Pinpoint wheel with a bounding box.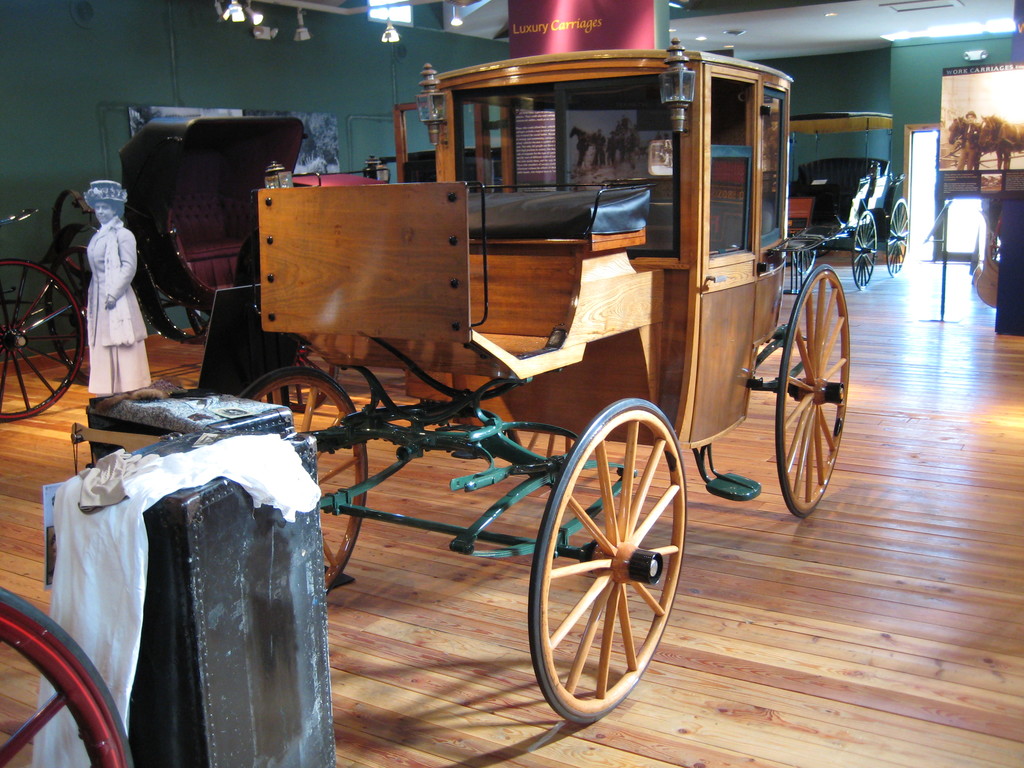
[46,247,90,381].
